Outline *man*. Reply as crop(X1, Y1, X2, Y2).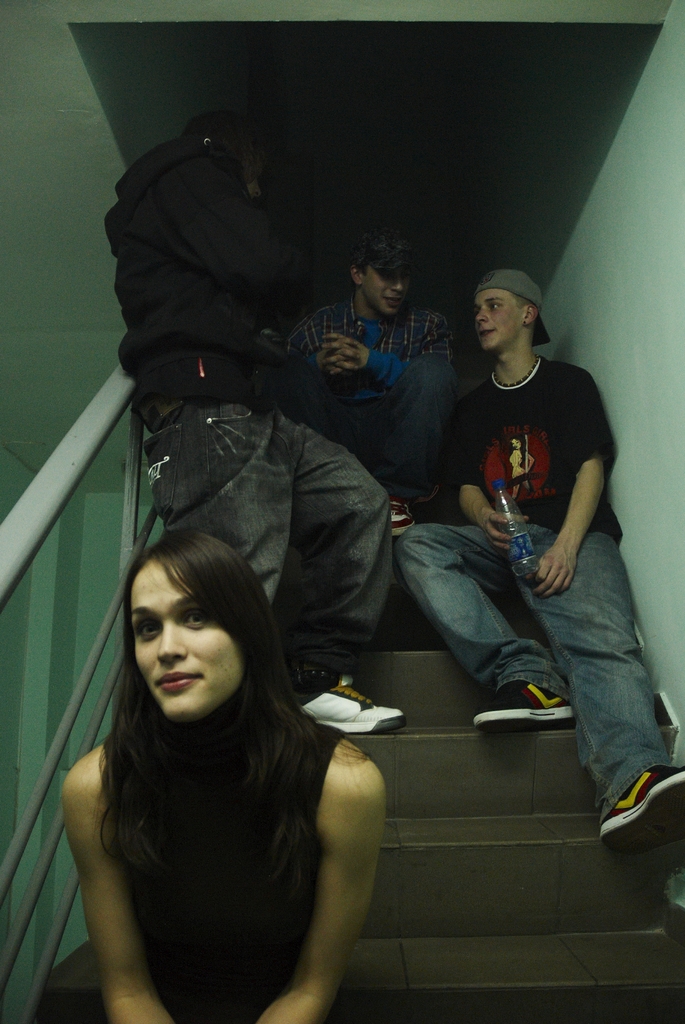
crop(103, 109, 409, 735).
